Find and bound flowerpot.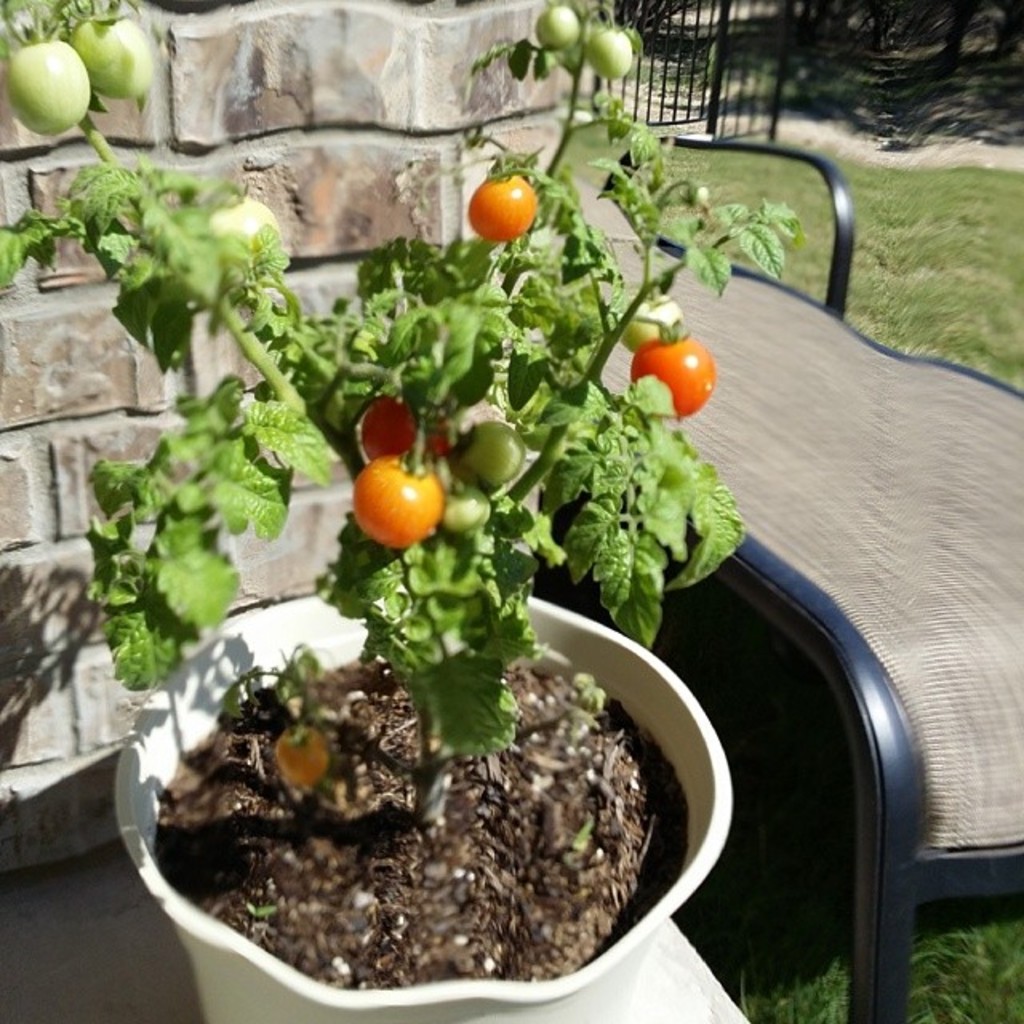
Bound: box=[133, 586, 731, 1021].
